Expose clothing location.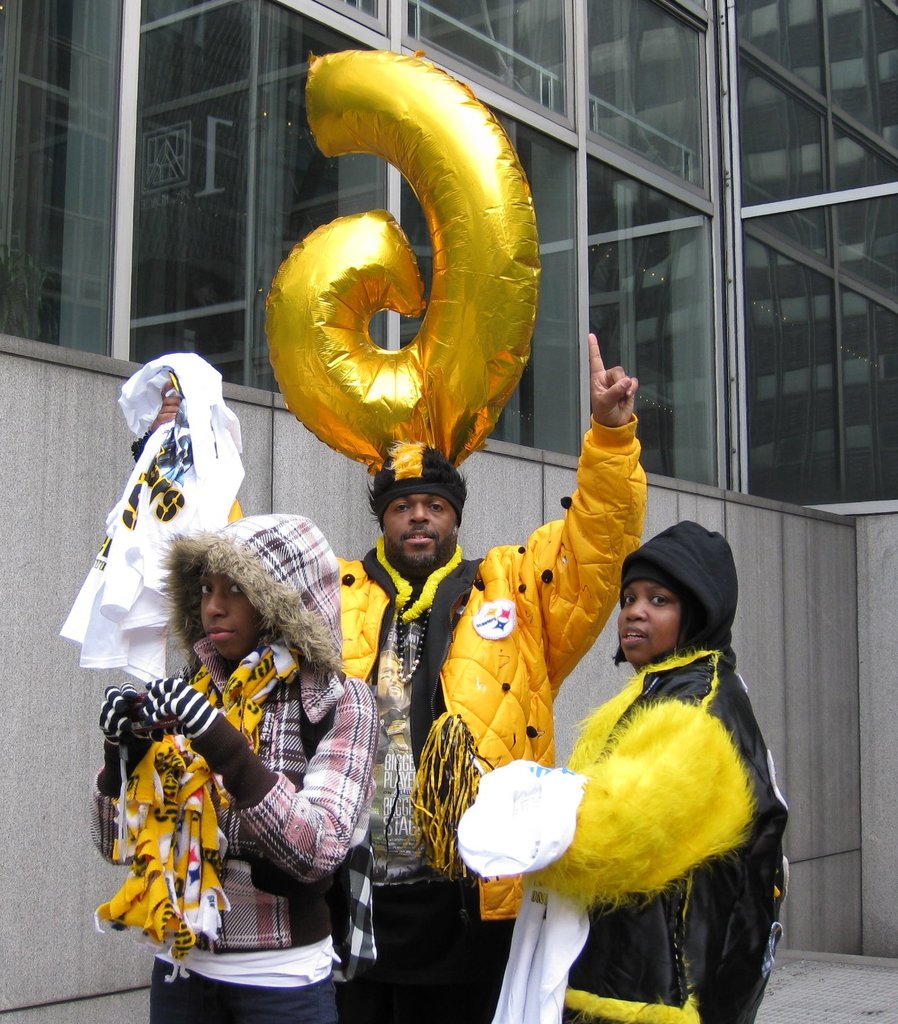
Exposed at bbox(89, 512, 385, 1023).
